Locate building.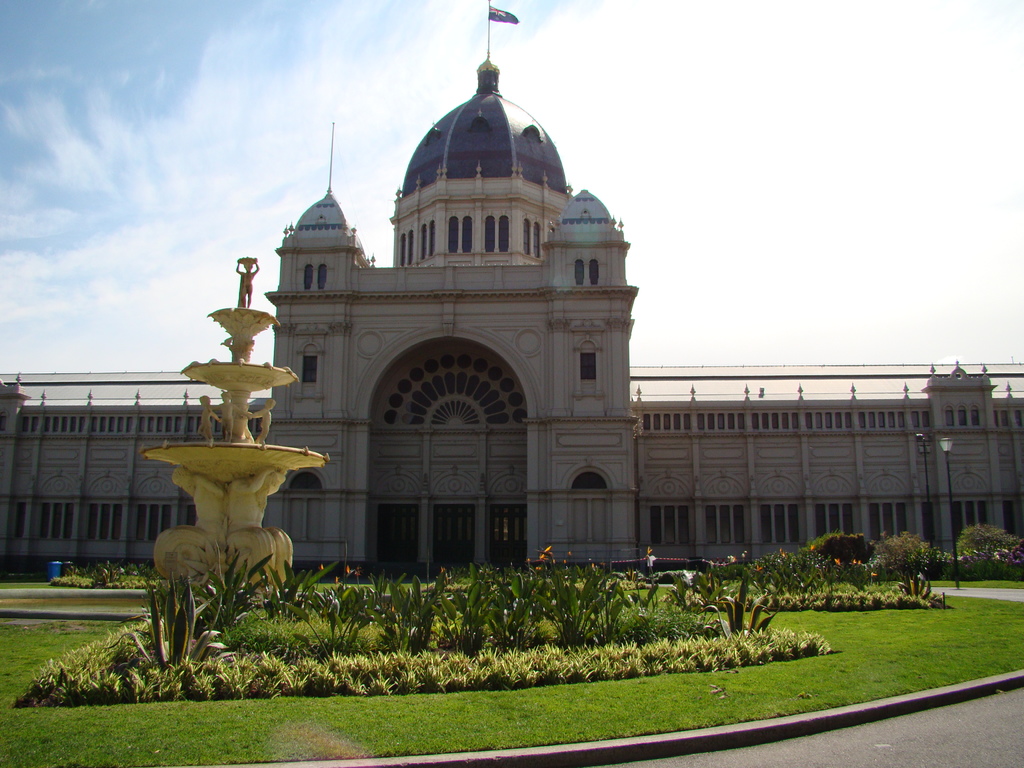
Bounding box: 0, 51, 1023, 573.
